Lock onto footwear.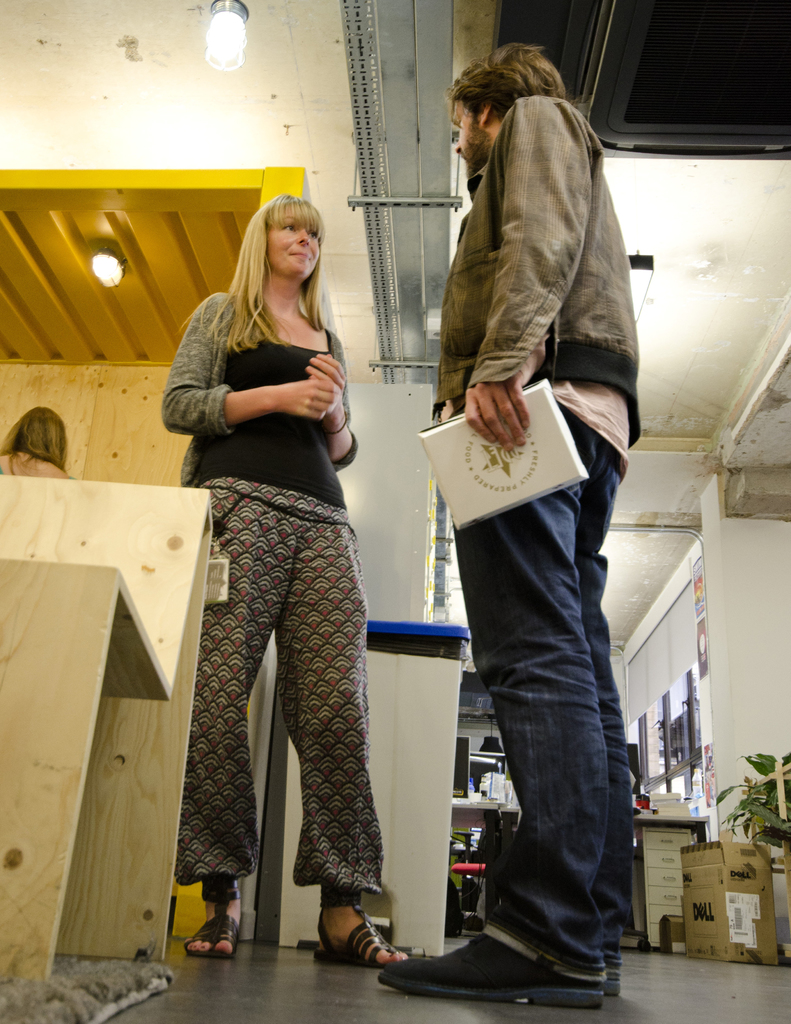
Locked: region(181, 874, 243, 960).
